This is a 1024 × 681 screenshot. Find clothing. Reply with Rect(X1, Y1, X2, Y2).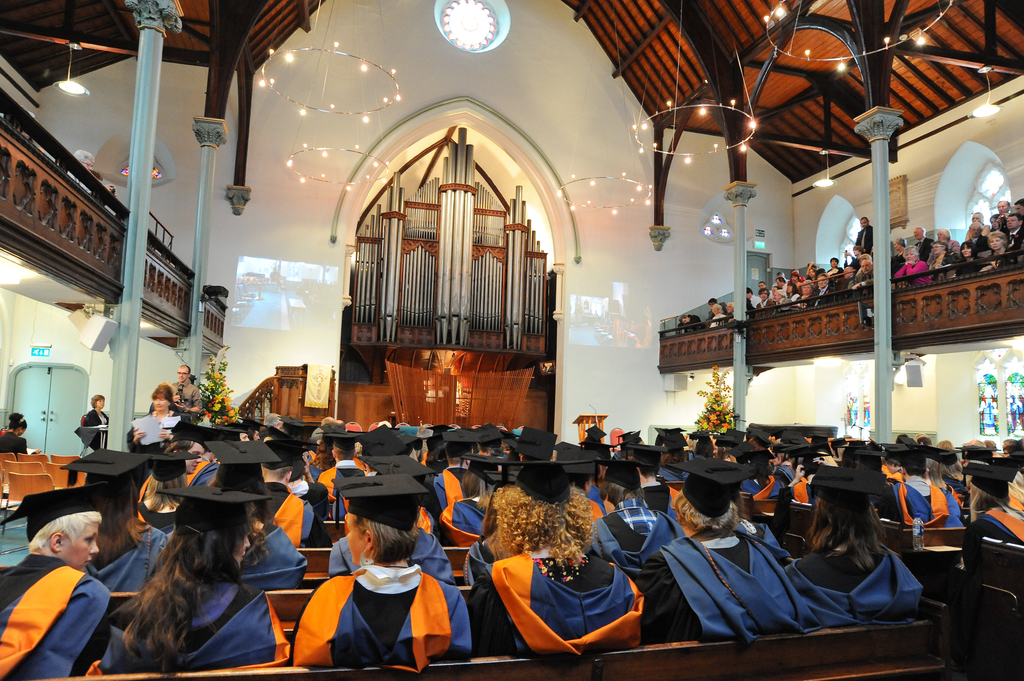
Rect(789, 477, 813, 506).
